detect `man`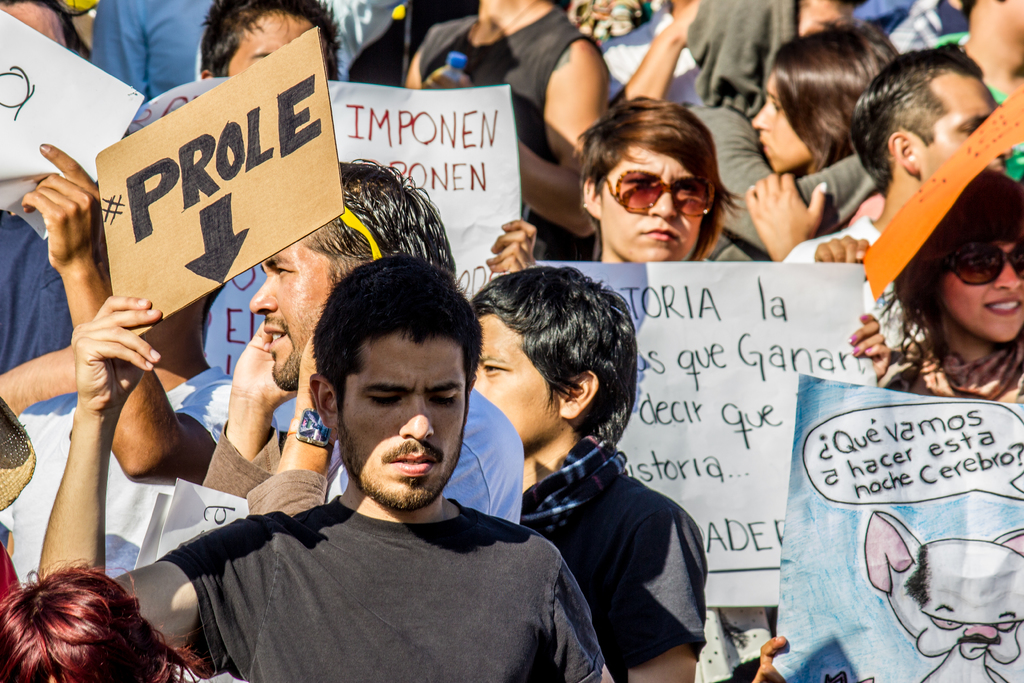
box=[194, 152, 522, 523]
